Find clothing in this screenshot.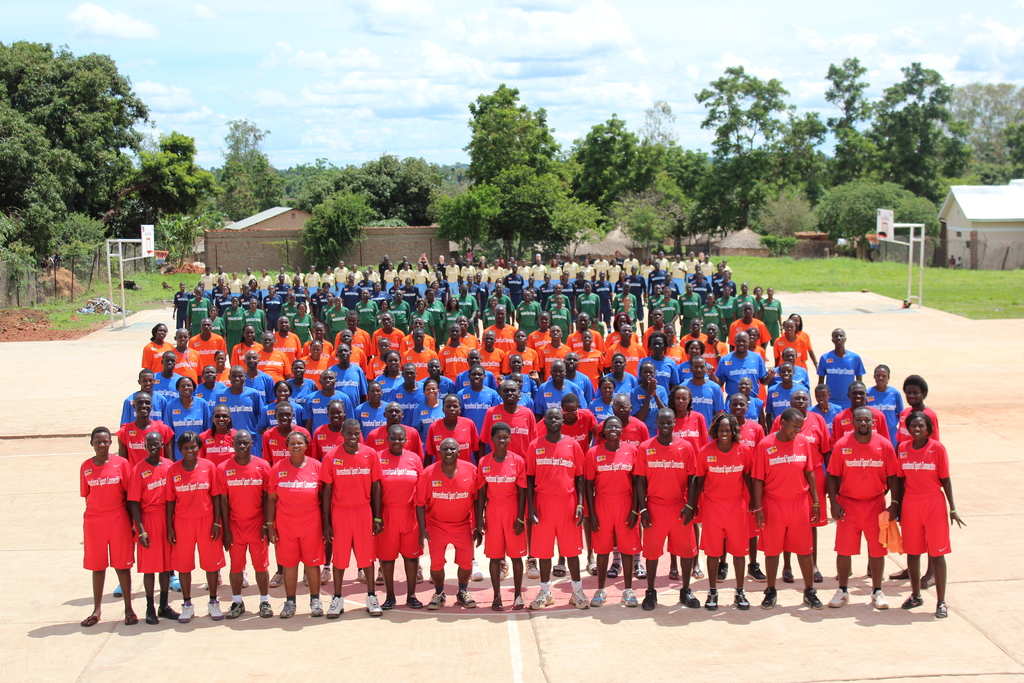
The bounding box for clothing is <bbox>452, 449, 535, 563</bbox>.
